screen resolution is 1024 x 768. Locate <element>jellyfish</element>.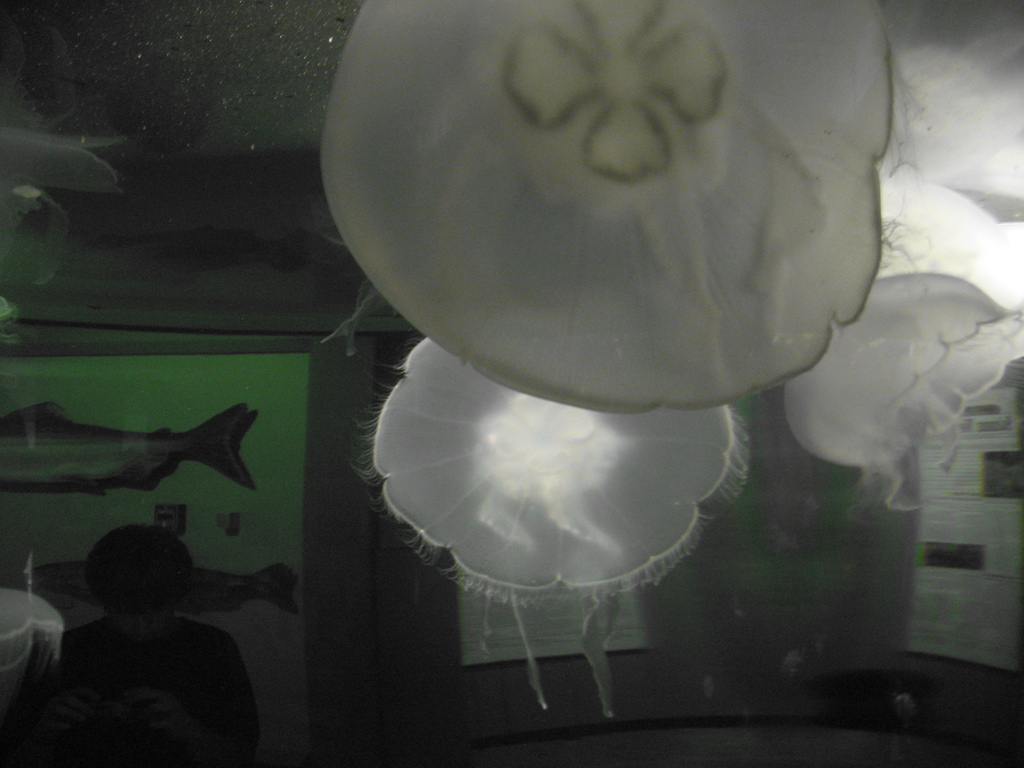
[x1=784, y1=271, x2=1023, y2=517].
